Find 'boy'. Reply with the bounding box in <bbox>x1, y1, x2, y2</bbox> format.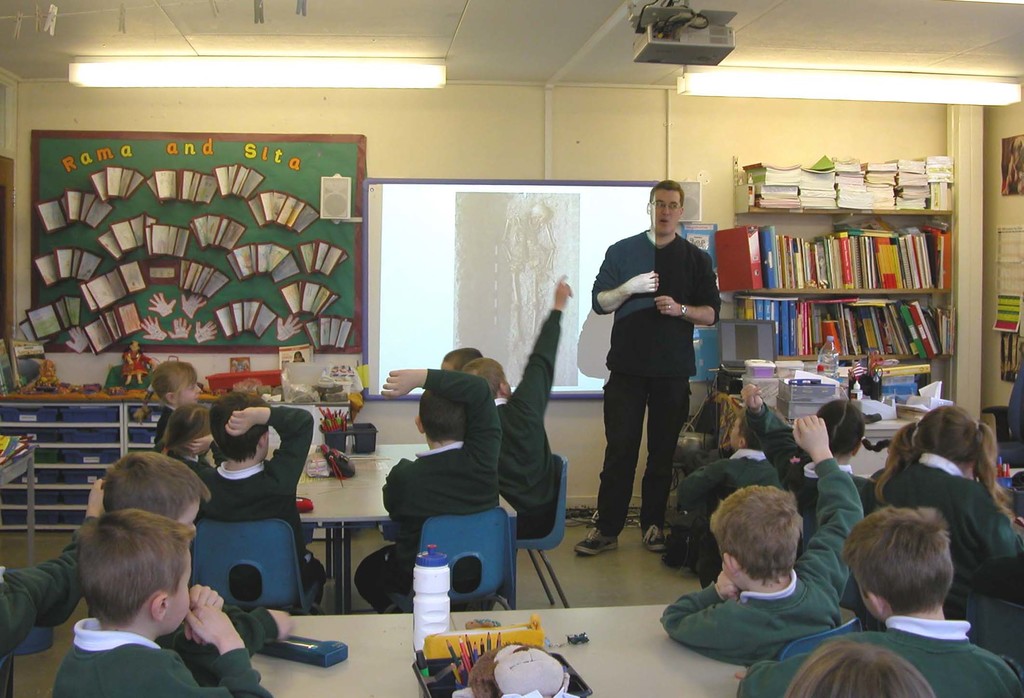
<bbox>0, 478, 102, 697</bbox>.
